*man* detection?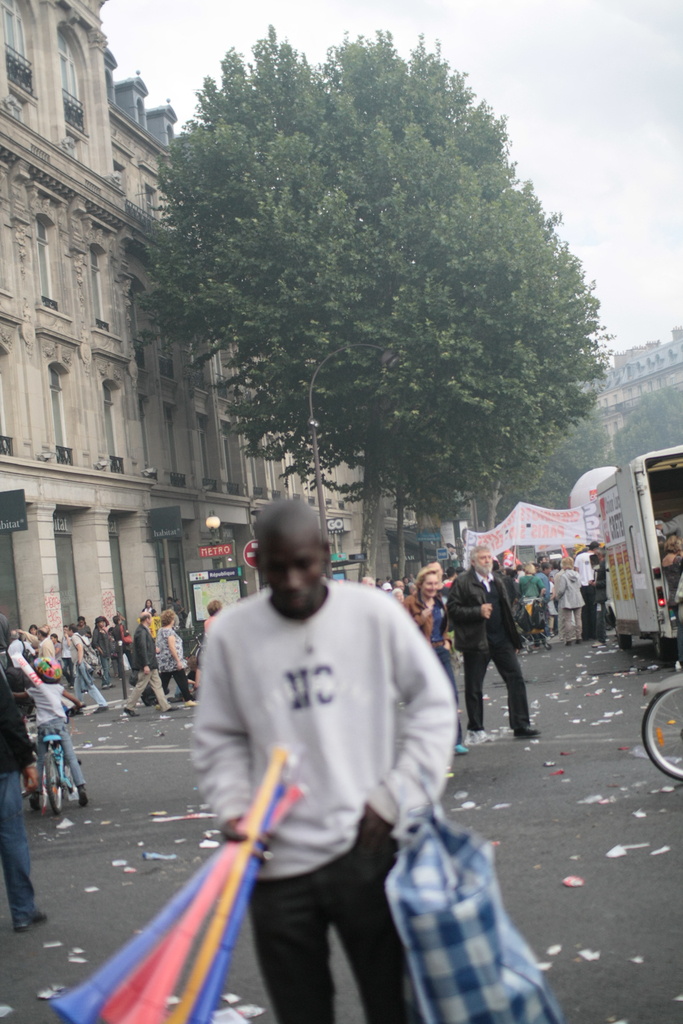
left=176, top=492, right=491, bottom=1020
